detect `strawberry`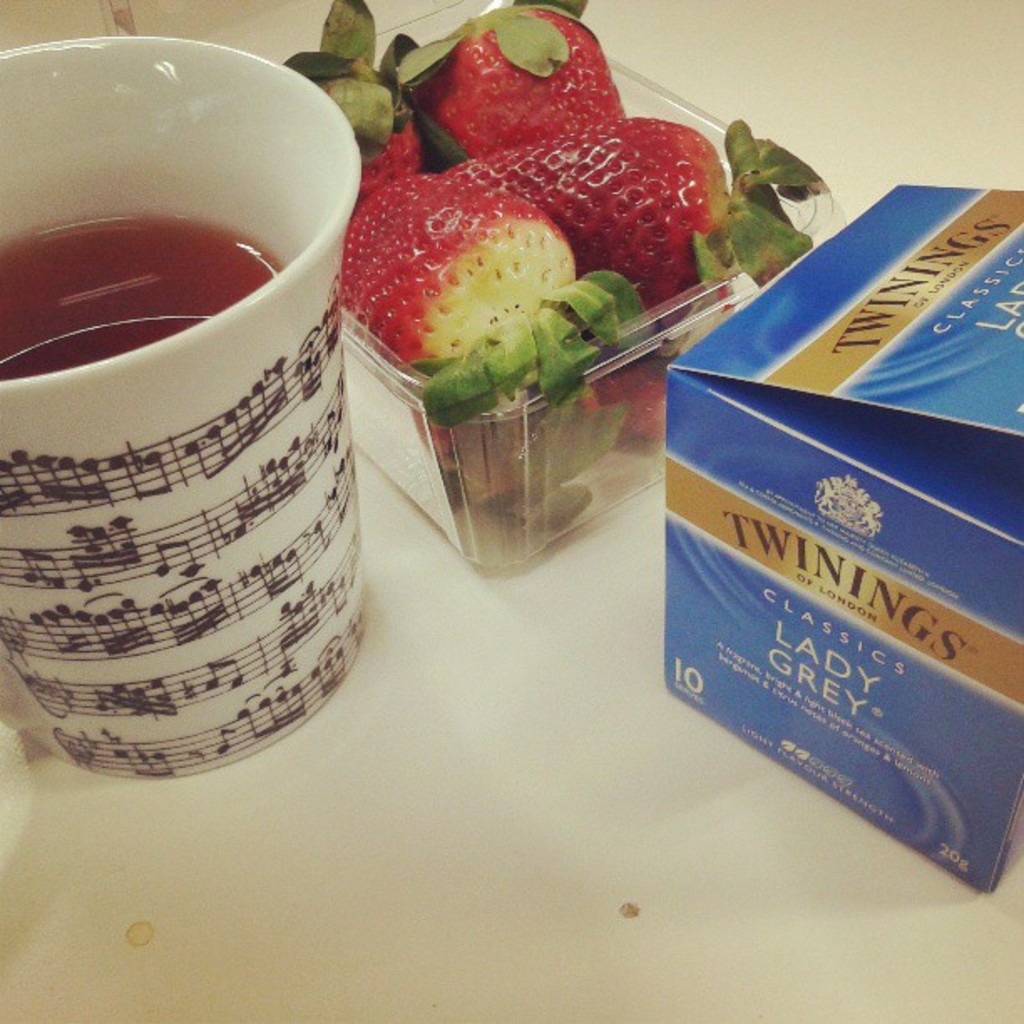
(345,172,584,380)
